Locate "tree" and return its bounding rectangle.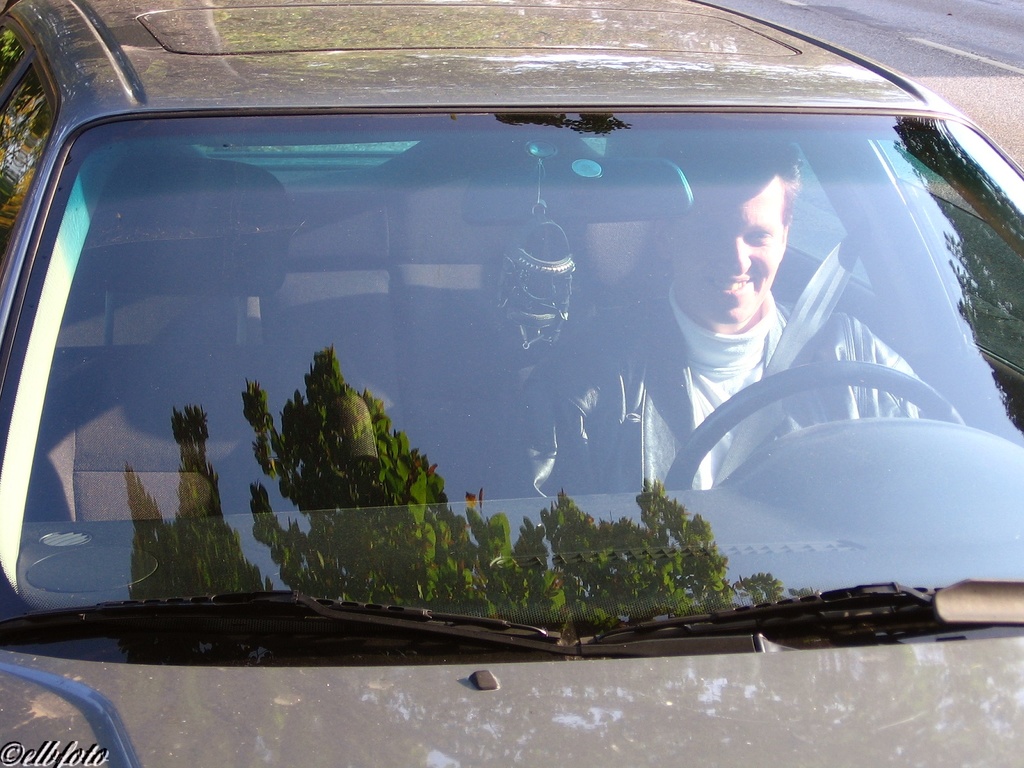
[left=494, top=476, right=787, bottom=626].
